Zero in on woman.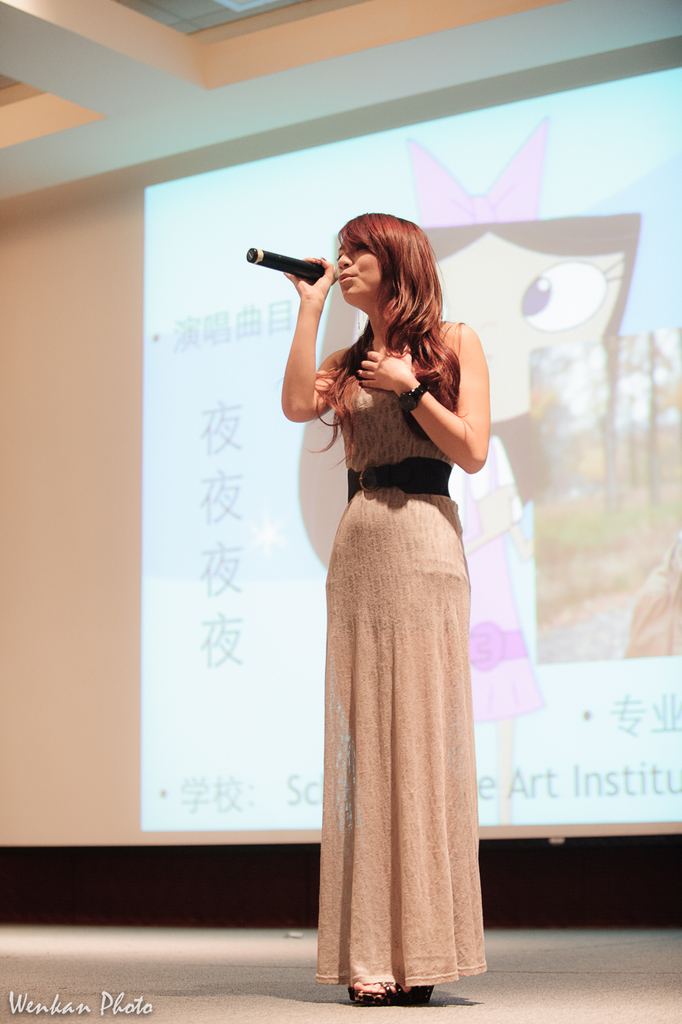
Zeroed in: <bbox>280, 215, 487, 988</bbox>.
